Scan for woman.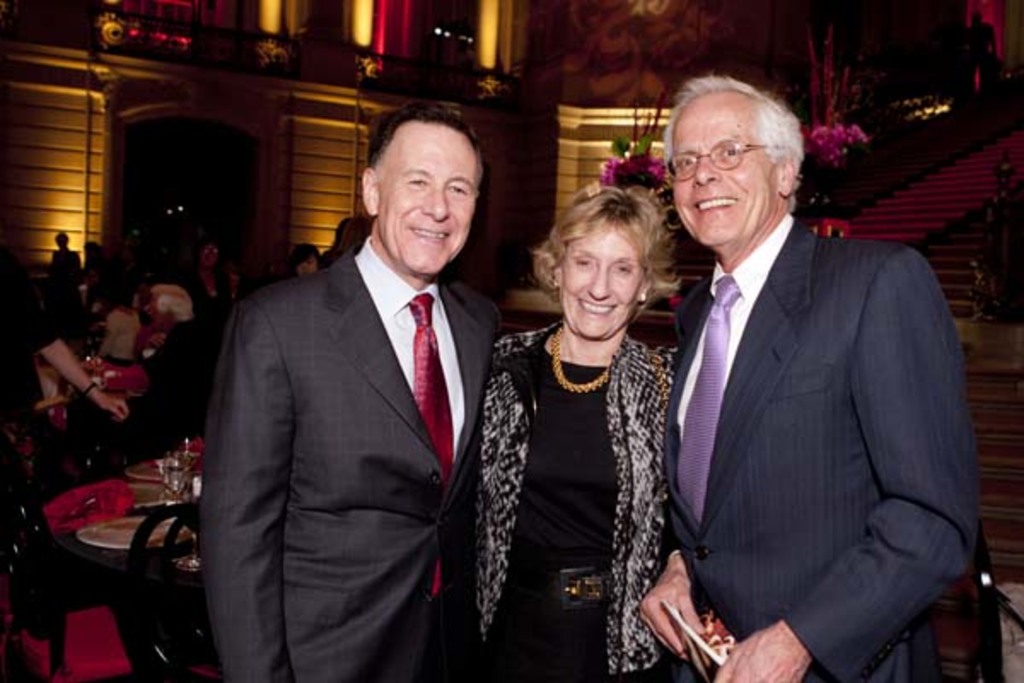
Scan result: 466,174,683,674.
